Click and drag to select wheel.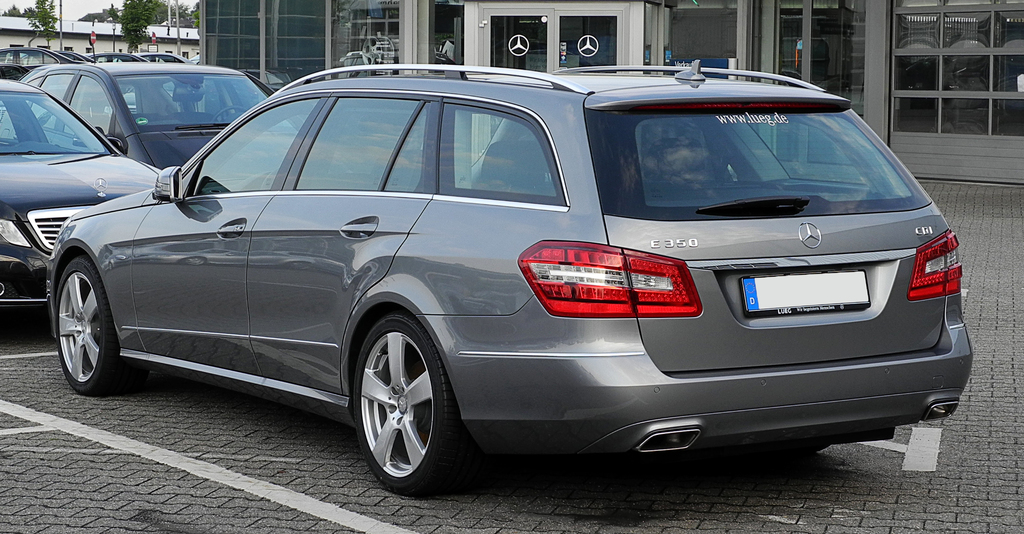
Selection: (left=56, top=256, right=152, bottom=399).
